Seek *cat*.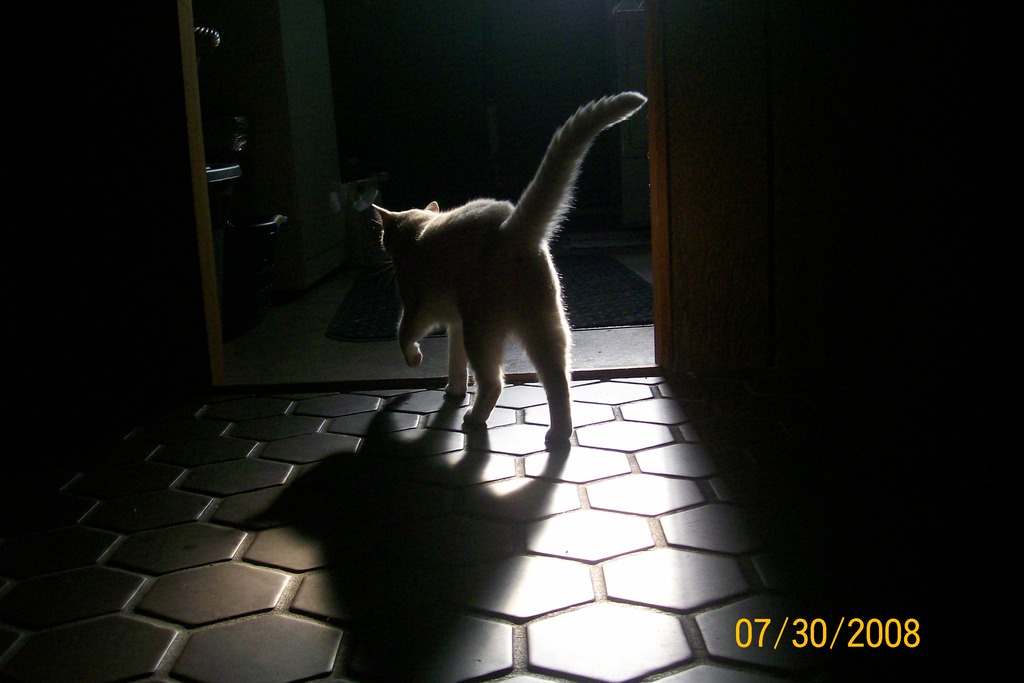
bbox=(370, 93, 650, 448).
